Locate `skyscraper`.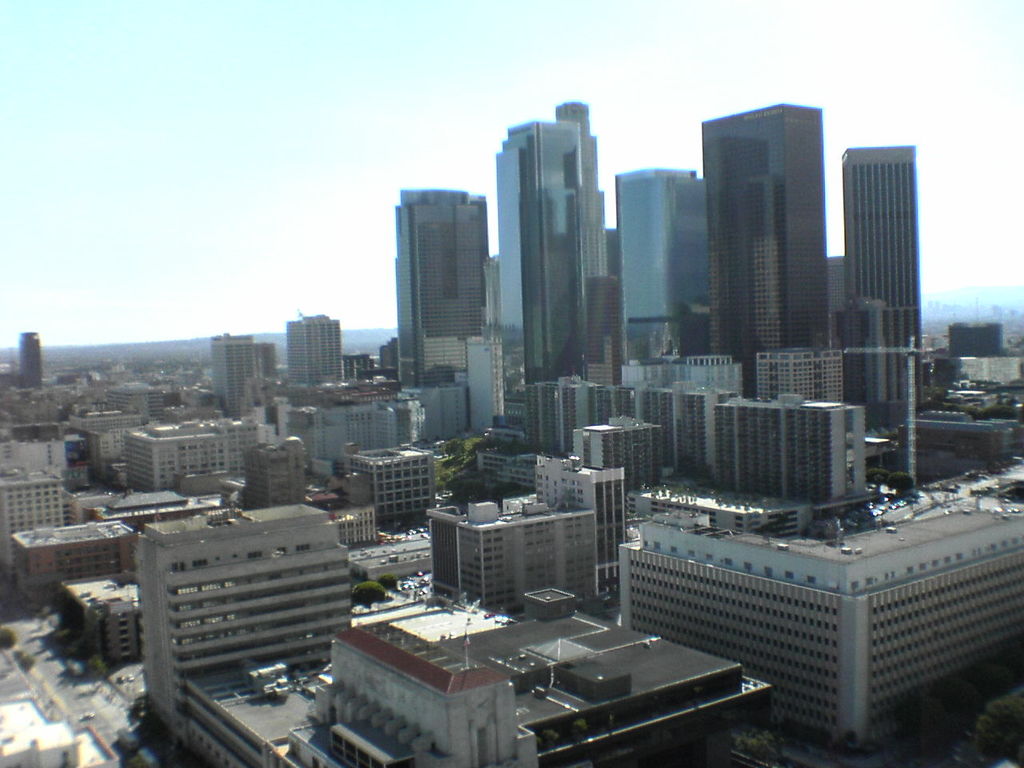
Bounding box: box(840, 145, 923, 399).
